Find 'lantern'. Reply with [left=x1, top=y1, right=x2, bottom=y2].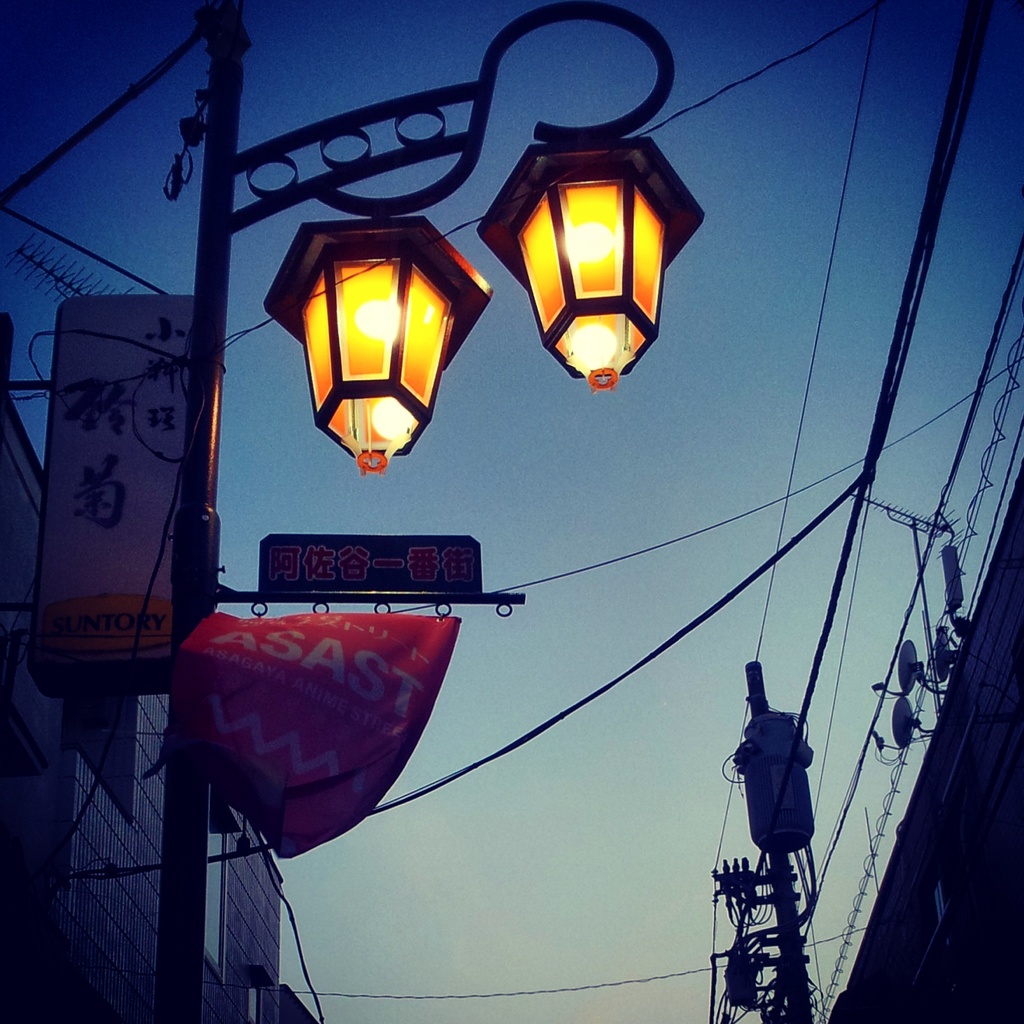
[left=262, top=213, right=492, bottom=474].
